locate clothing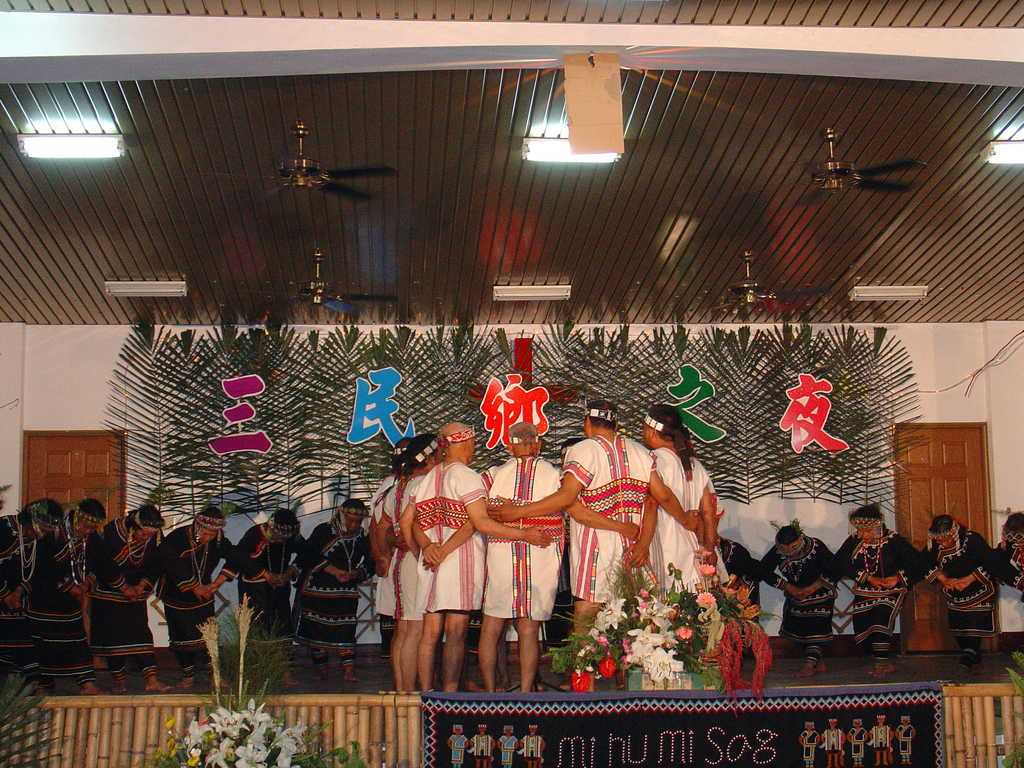
select_region(0, 504, 60, 682)
